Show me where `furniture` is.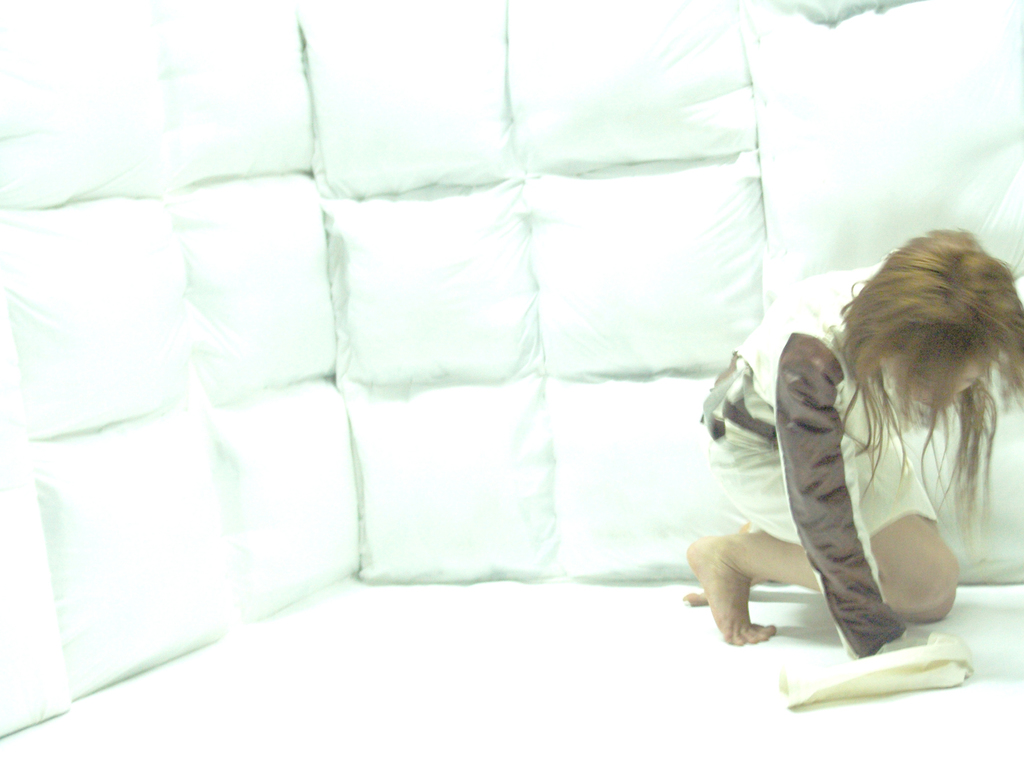
`furniture` is at l=0, t=0, r=1023, b=767.
